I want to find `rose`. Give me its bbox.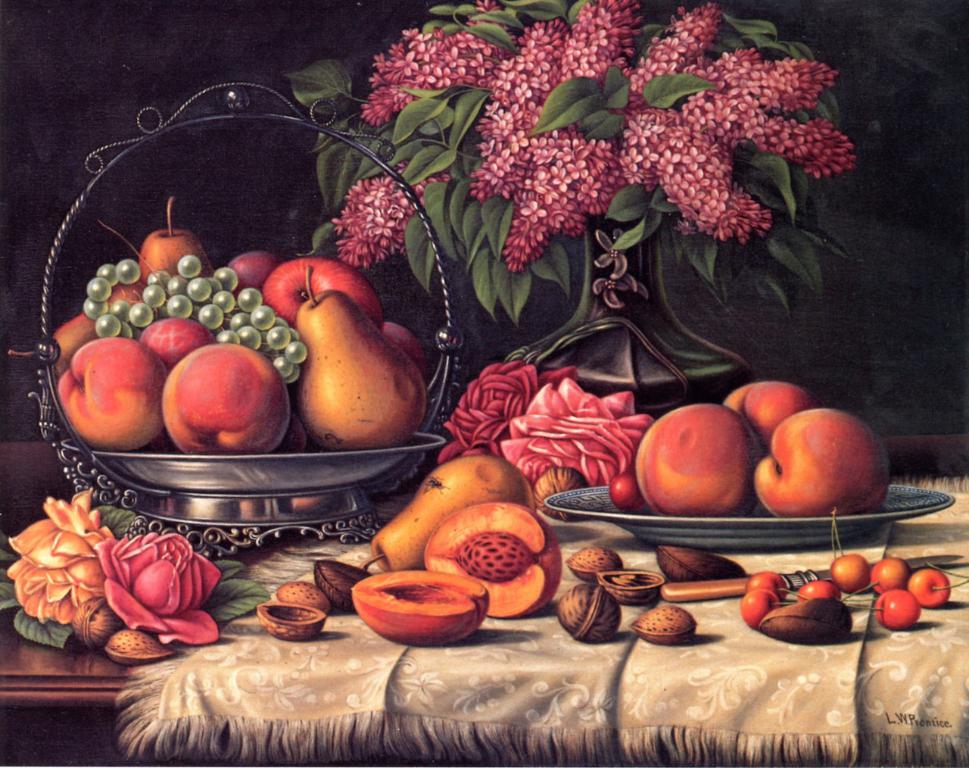
{"x1": 93, "y1": 527, "x2": 225, "y2": 645}.
